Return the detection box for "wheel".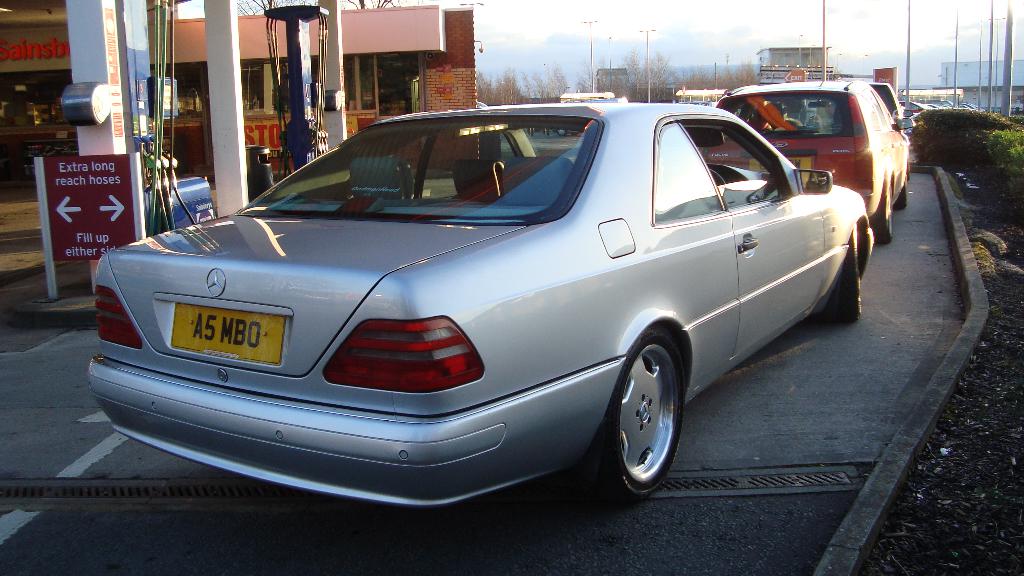
<bbox>871, 191, 892, 243</bbox>.
